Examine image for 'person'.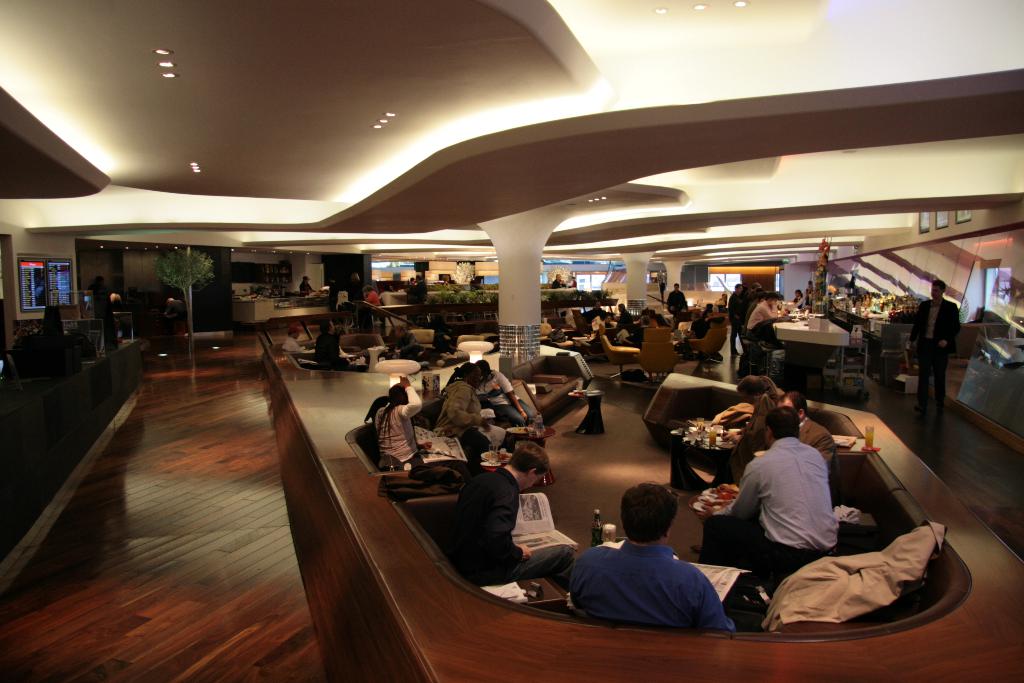
Examination result: {"x1": 294, "y1": 274, "x2": 321, "y2": 299}.
